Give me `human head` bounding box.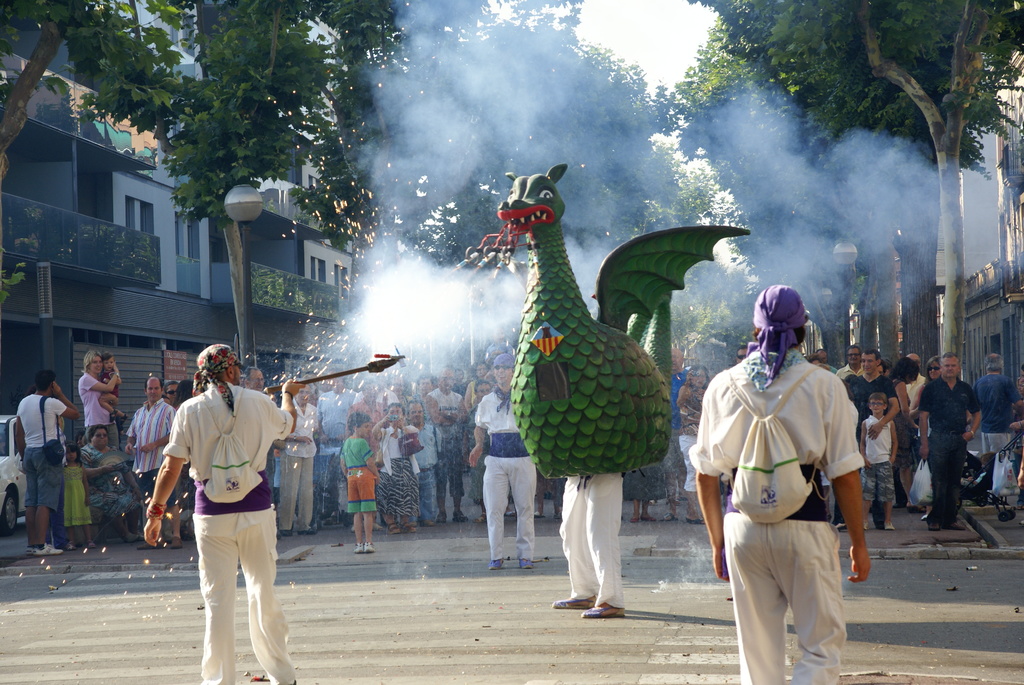
86 353 102 374.
